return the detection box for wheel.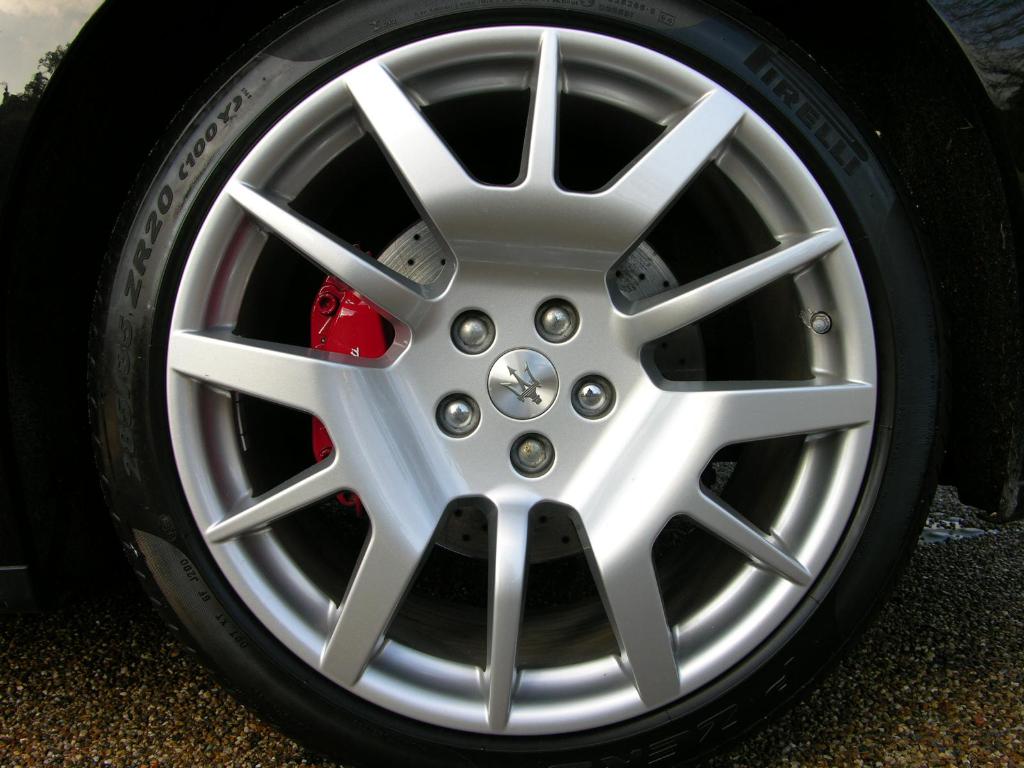
{"left": 88, "top": 0, "right": 939, "bottom": 767}.
